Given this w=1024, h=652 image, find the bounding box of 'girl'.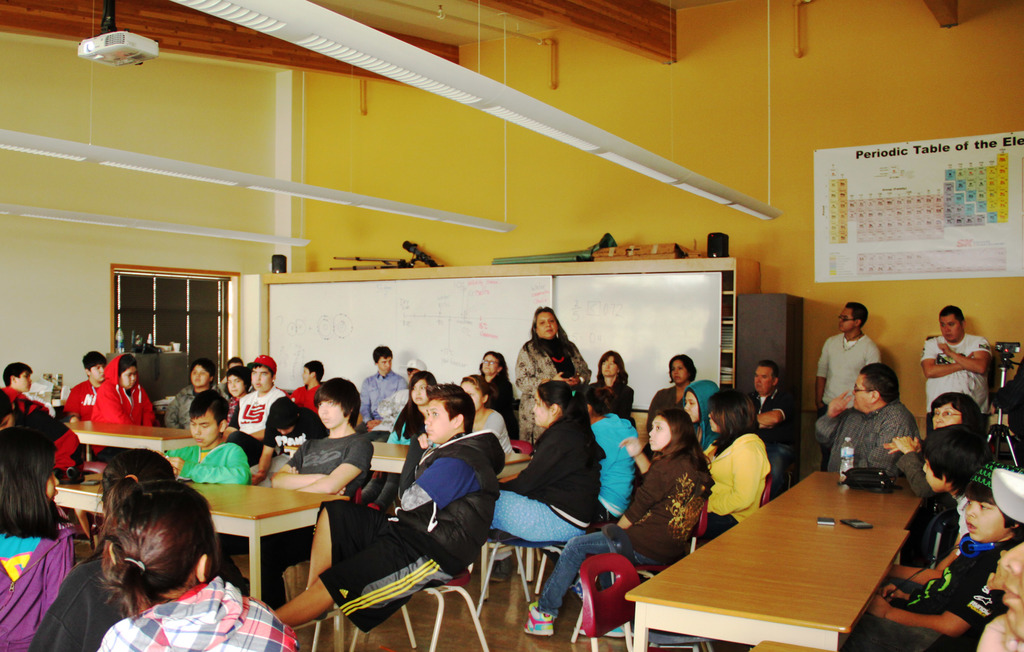
bbox(94, 478, 301, 651).
